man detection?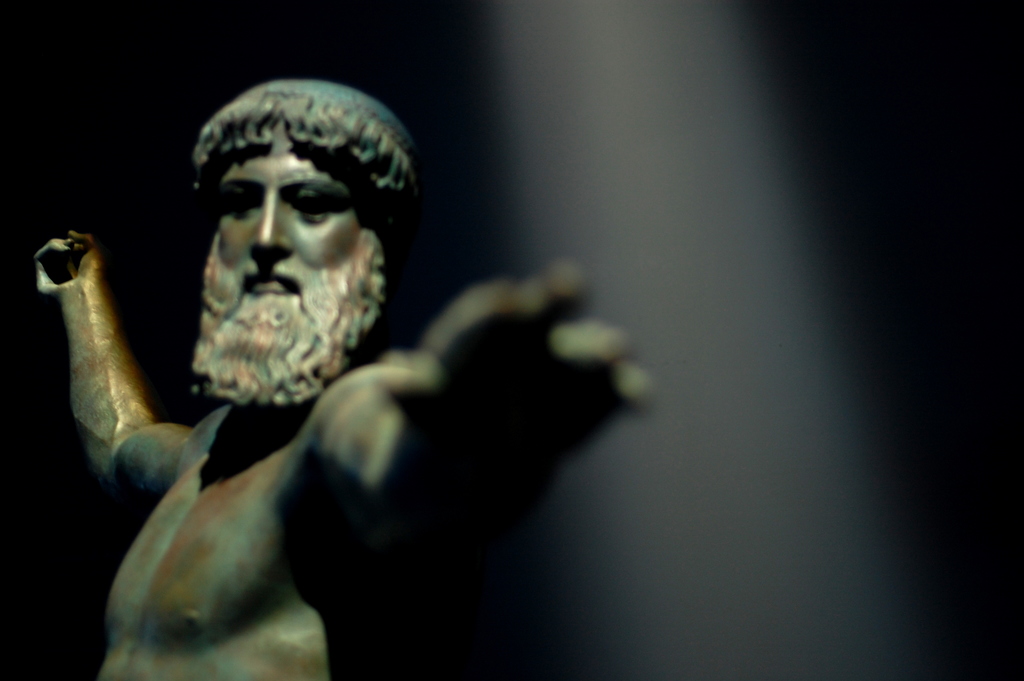
(left=35, top=74, right=650, bottom=680)
